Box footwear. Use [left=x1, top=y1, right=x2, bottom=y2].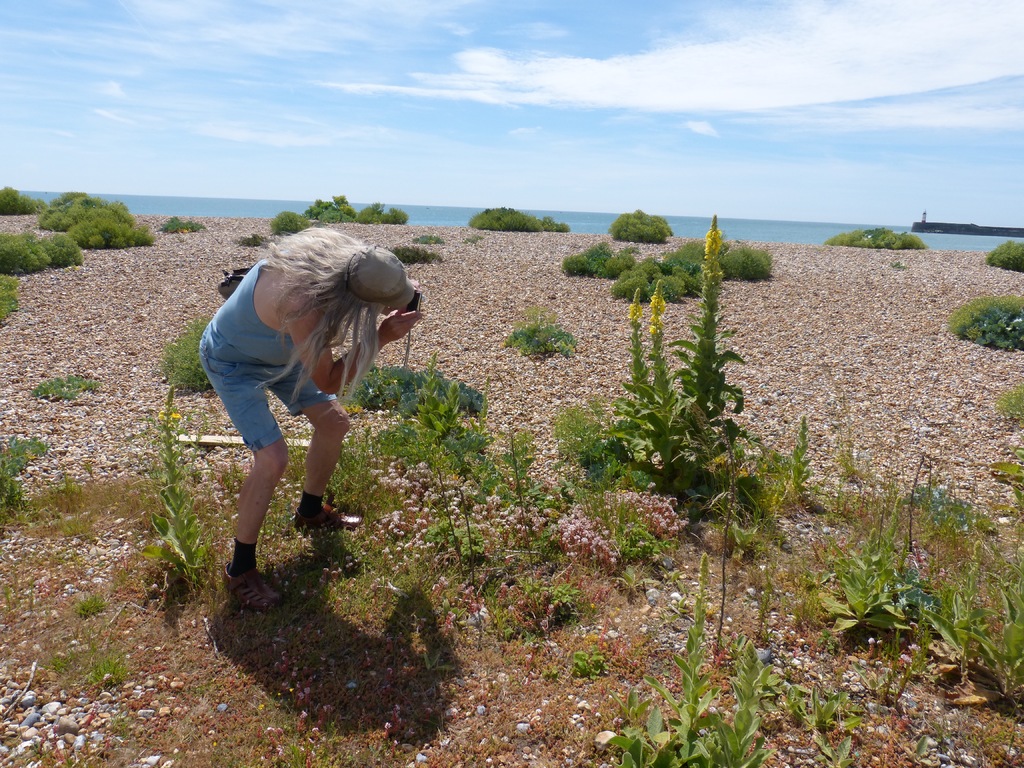
[left=209, top=519, right=280, bottom=595].
